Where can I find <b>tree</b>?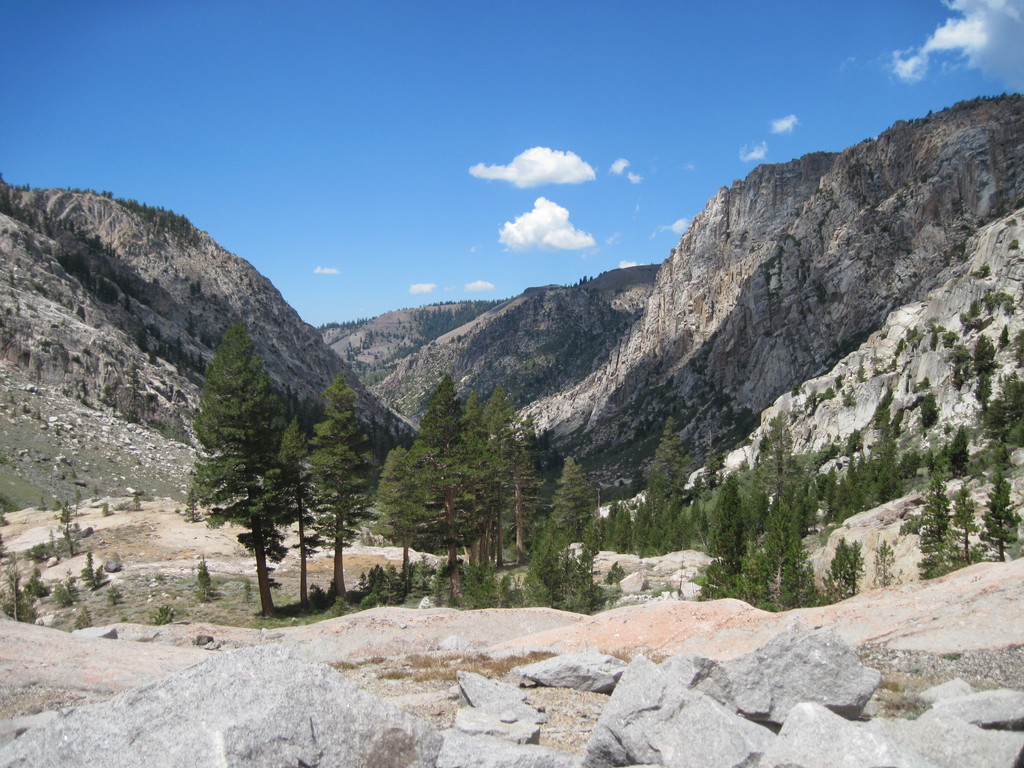
You can find it at 56, 506, 79, 559.
